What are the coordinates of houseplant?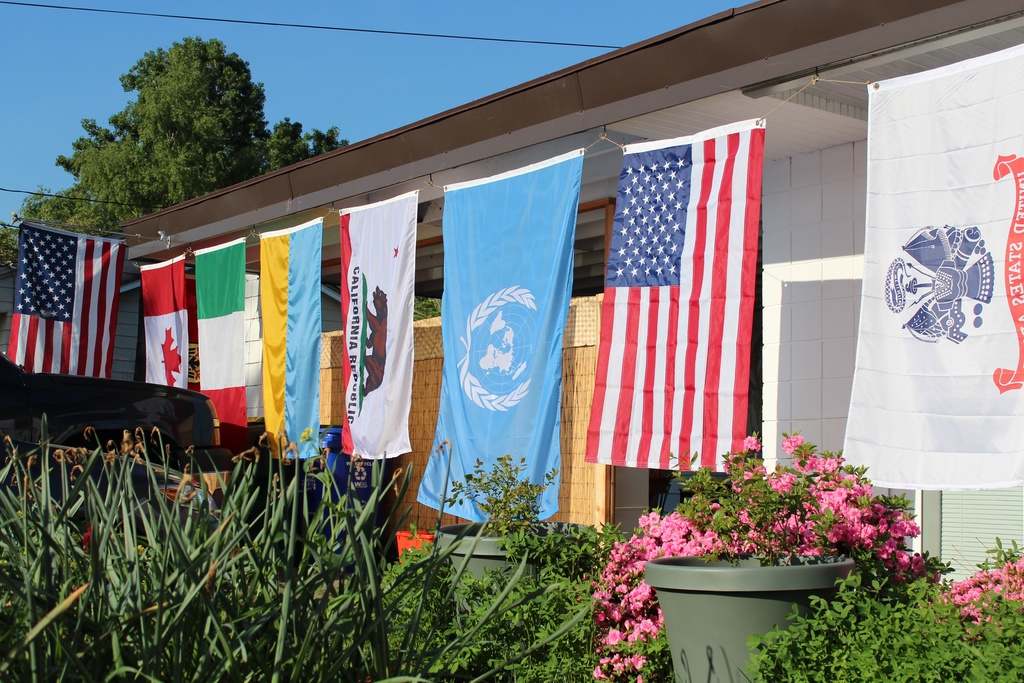
pyautogui.locateOnScreen(575, 425, 952, 682).
